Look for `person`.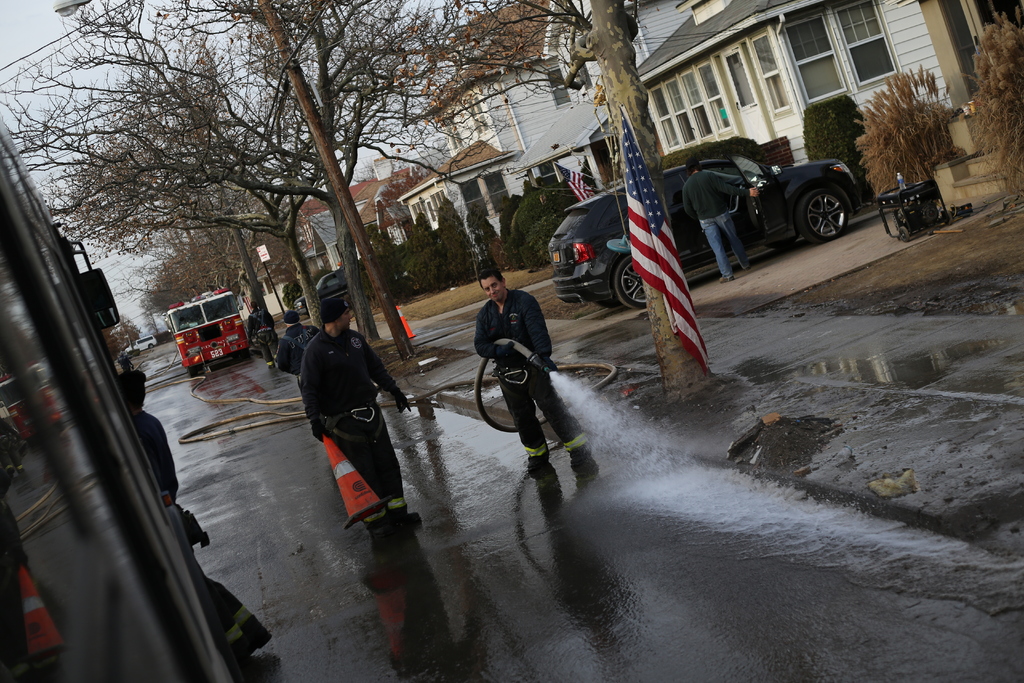
Found: (x1=471, y1=266, x2=589, y2=483).
